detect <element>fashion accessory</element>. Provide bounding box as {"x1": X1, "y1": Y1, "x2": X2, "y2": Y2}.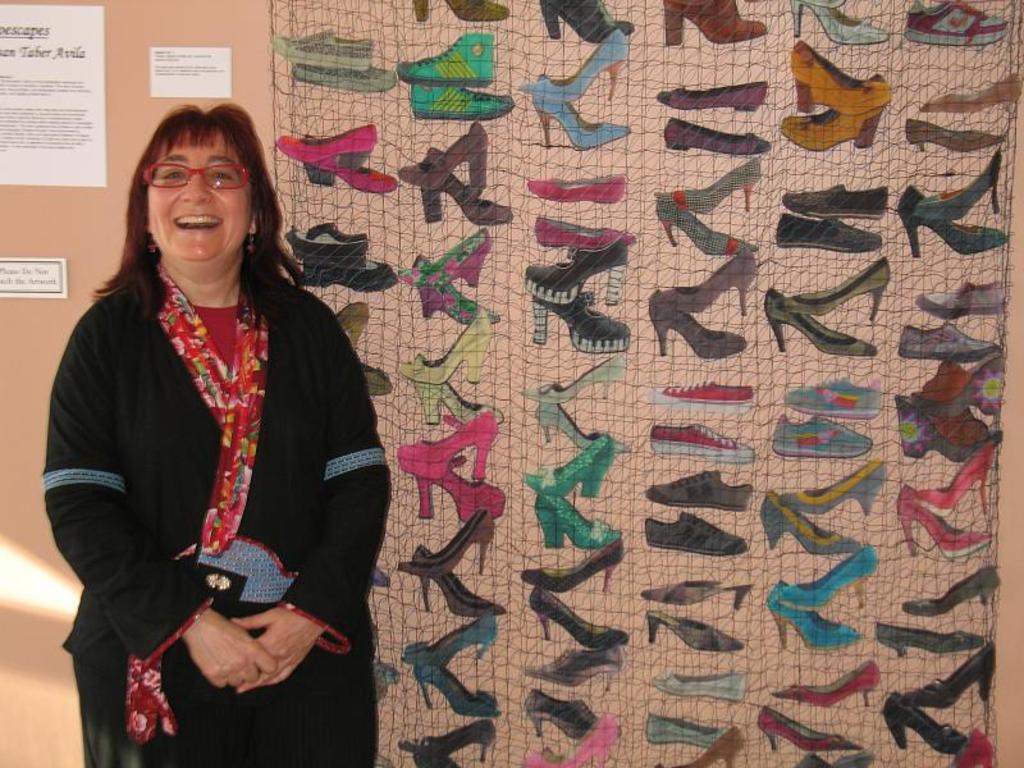
{"x1": 905, "y1": 637, "x2": 1000, "y2": 700}.
